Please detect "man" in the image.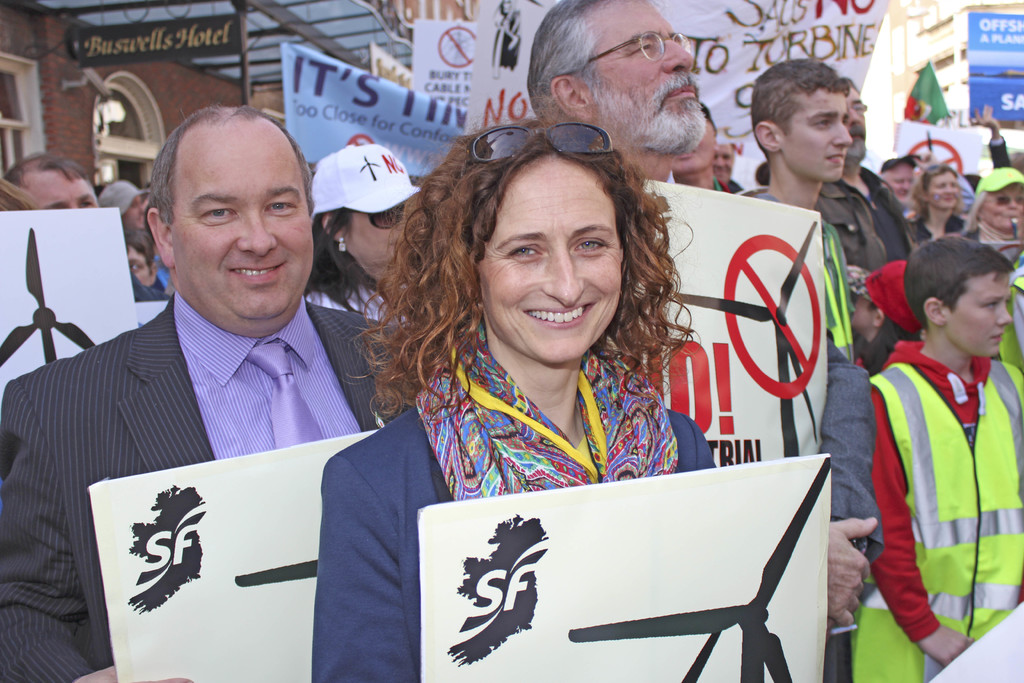
{"x1": 820, "y1": 73, "x2": 917, "y2": 268}.
